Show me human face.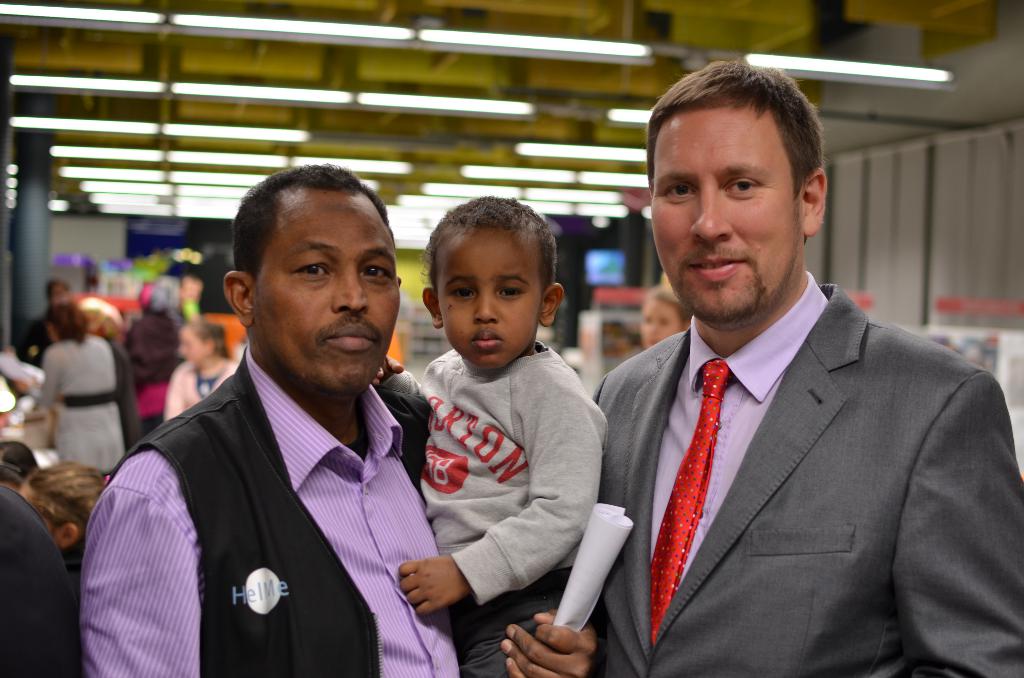
human face is here: {"x1": 430, "y1": 222, "x2": 543, "y2": 373}.
